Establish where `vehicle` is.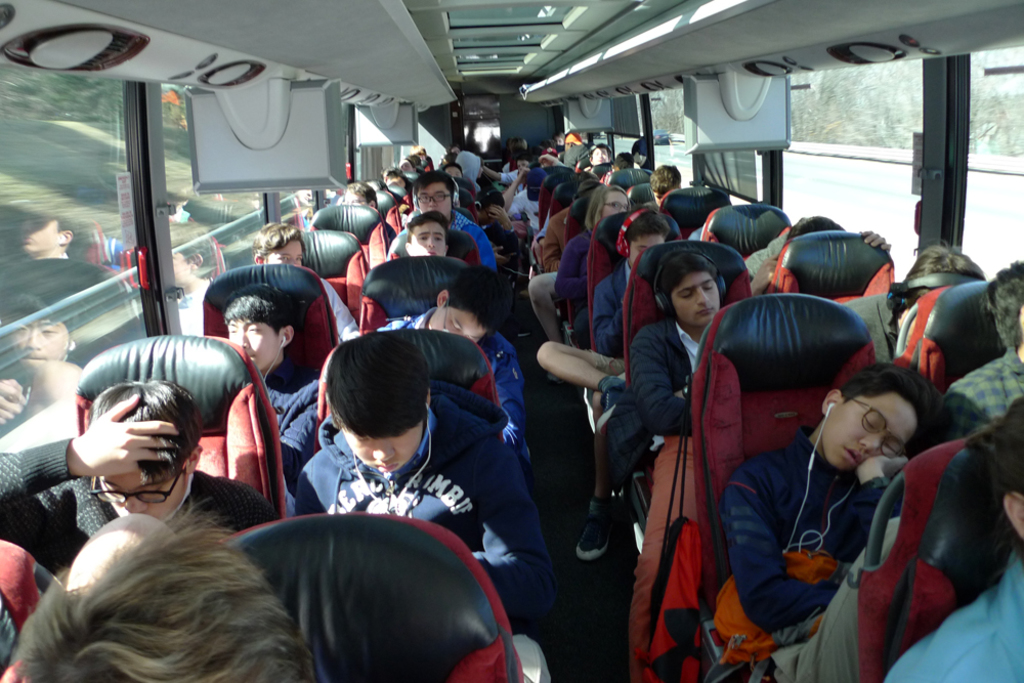
Established at 0 0 1023 682.
